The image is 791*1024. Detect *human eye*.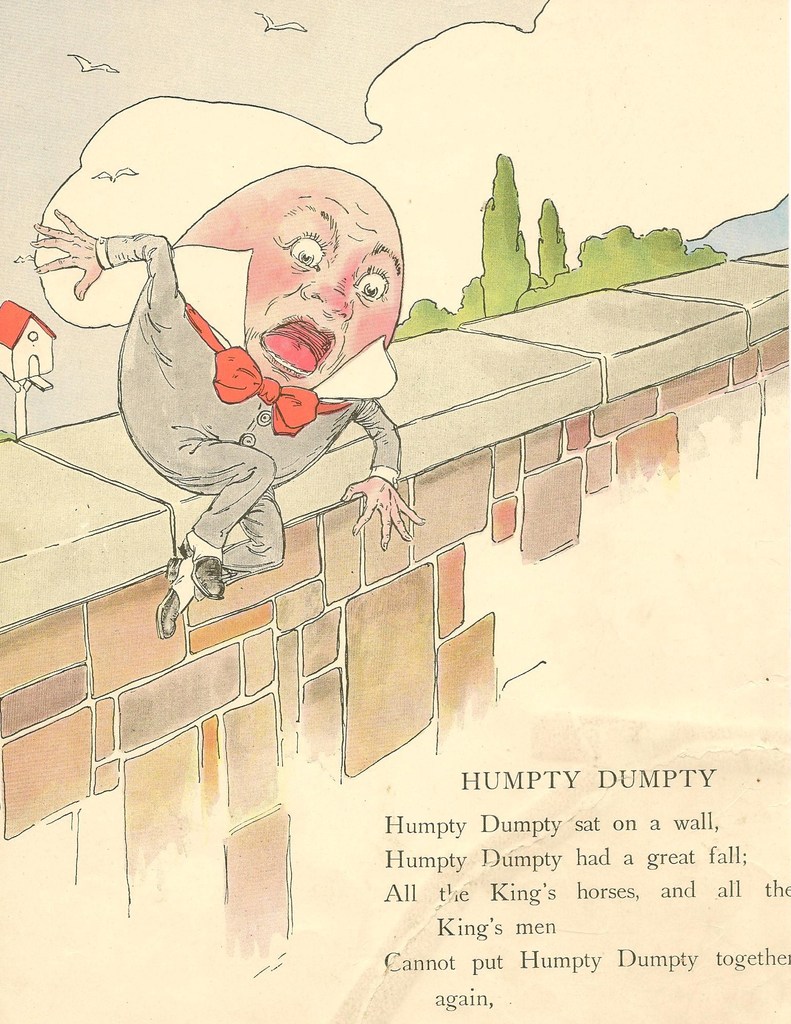
Detection: (left=353, top=270, right=391, bottom=301).
